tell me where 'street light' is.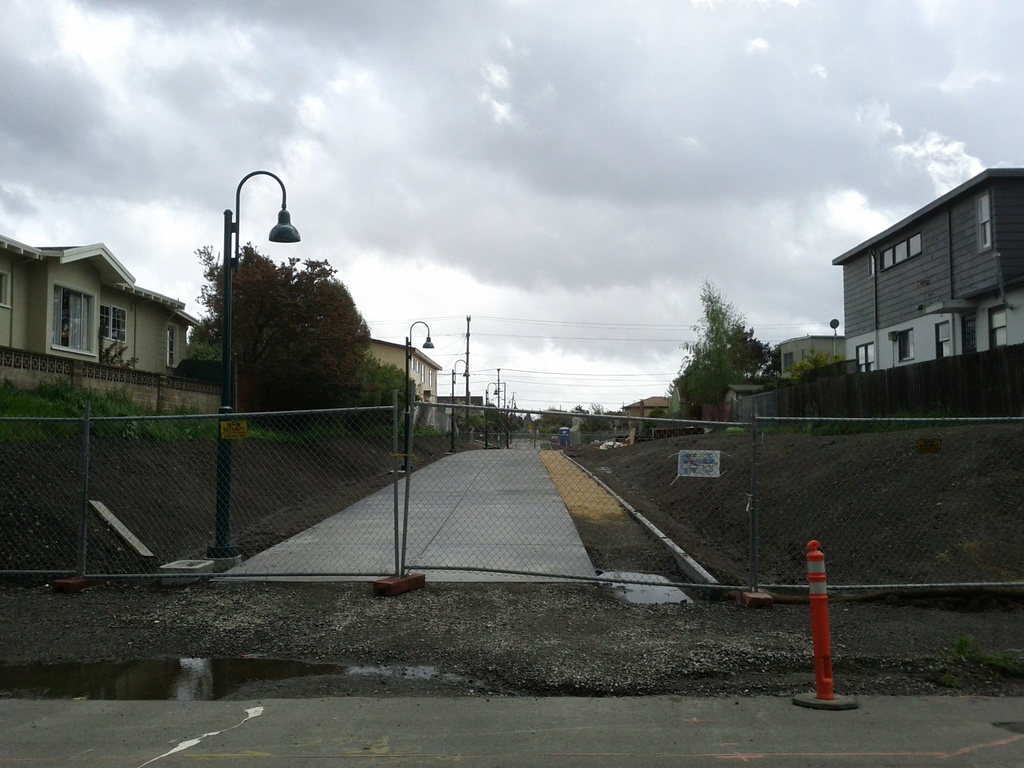
'street light' is at crop(447, 352, 472, 452).
